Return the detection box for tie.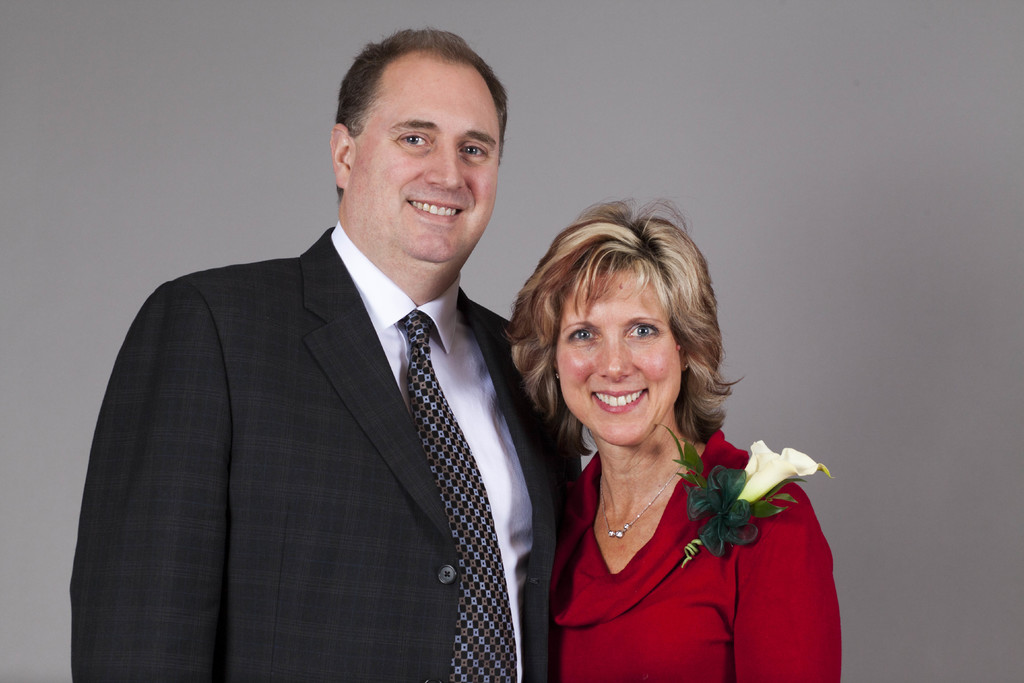
(x1=387, y1=305, x2=516, y2=682).
